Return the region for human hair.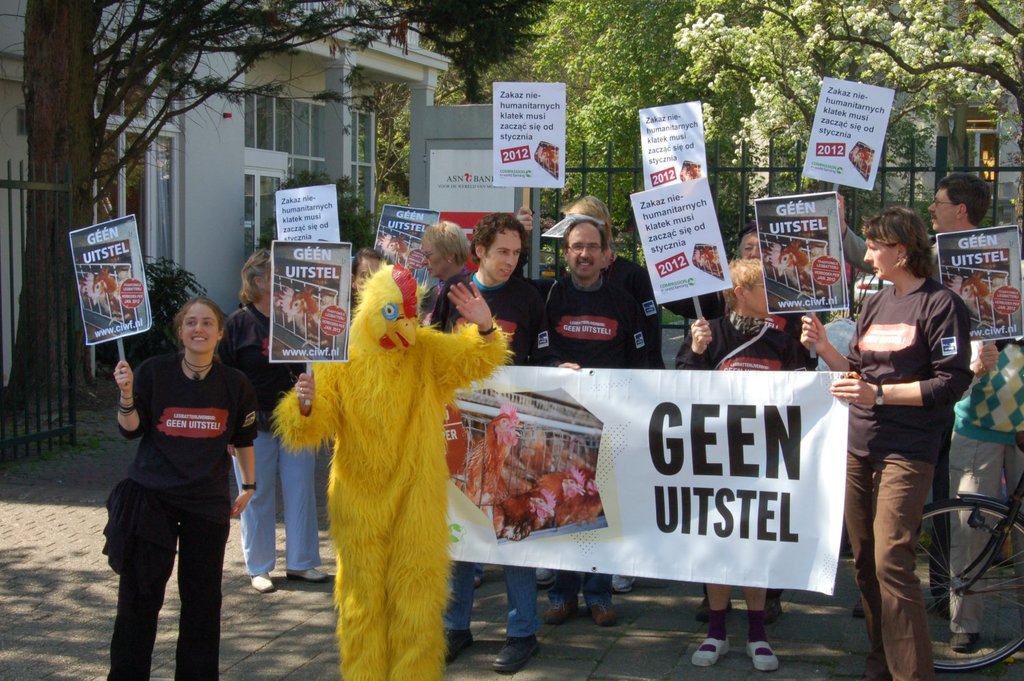
(x1=858, y1=204, x2=939, y2=285).
